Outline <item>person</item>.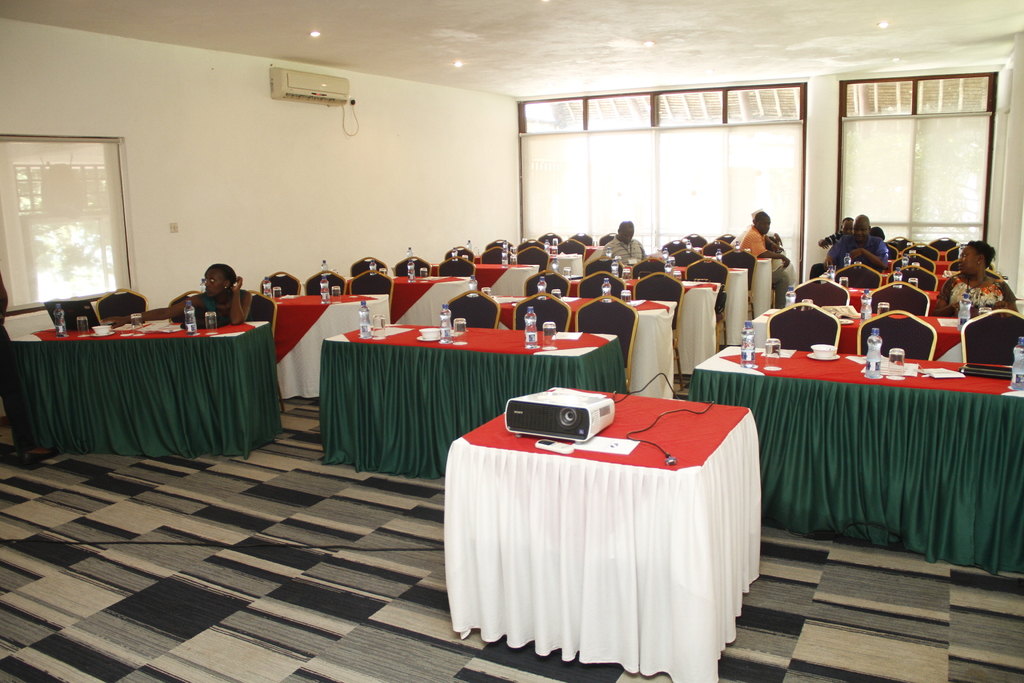
Outline: crop(600, 222, 645, 264).
